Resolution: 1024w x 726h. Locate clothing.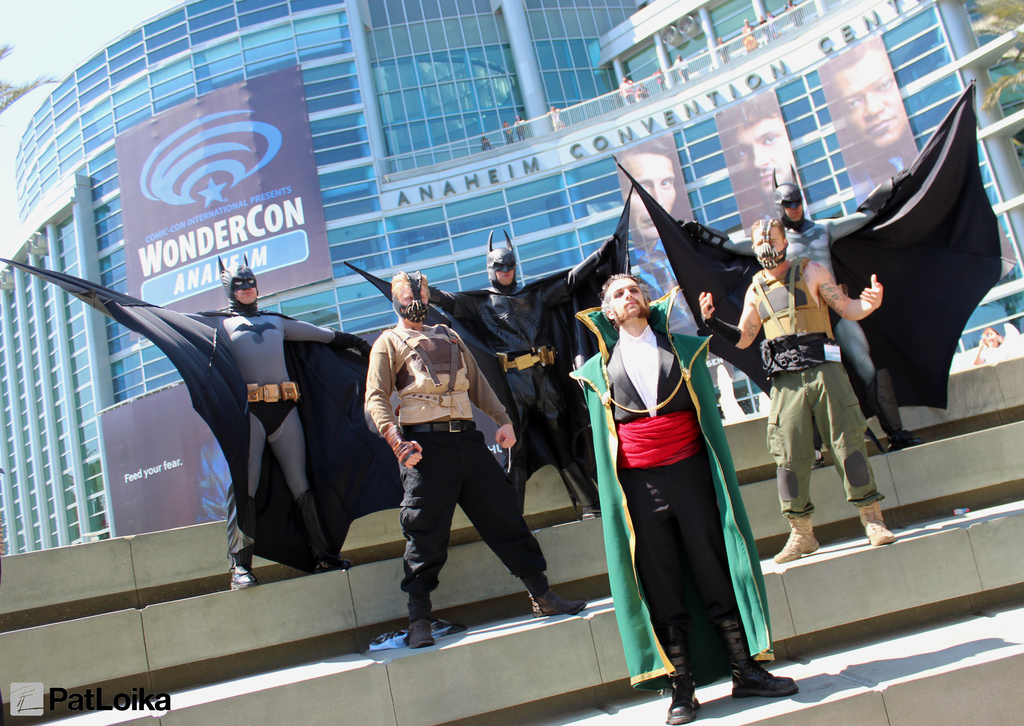
(left=558, top=273, right=773, bottom=696).
